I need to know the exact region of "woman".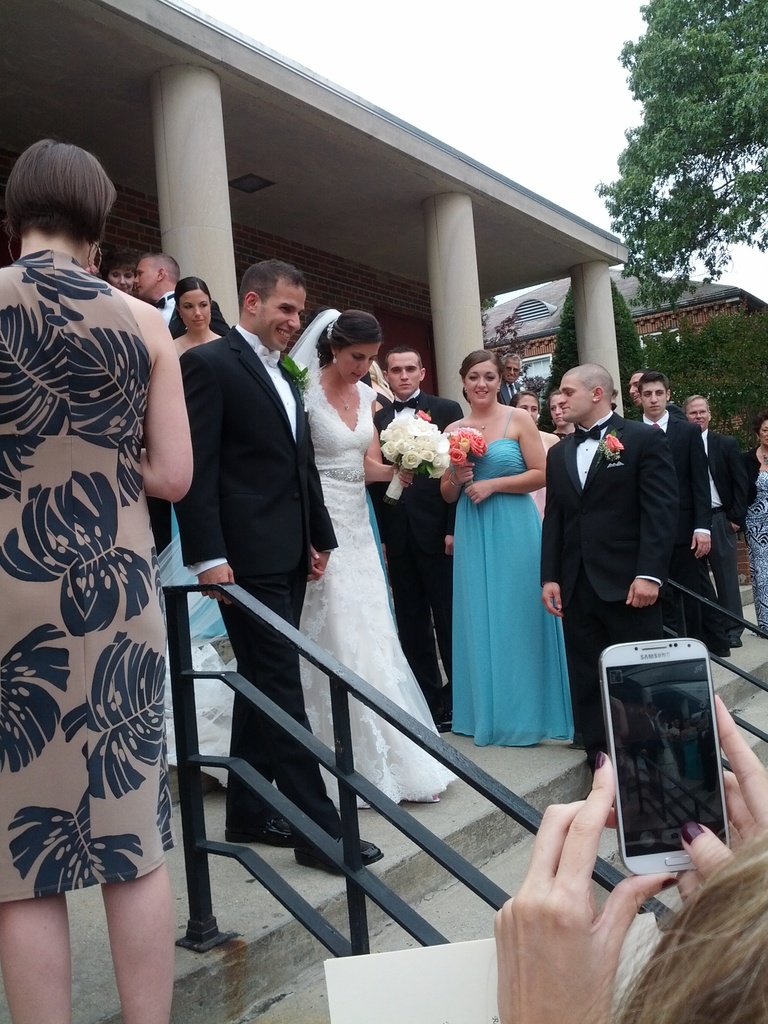
Region: box=[0, 135, 198, 1023].
